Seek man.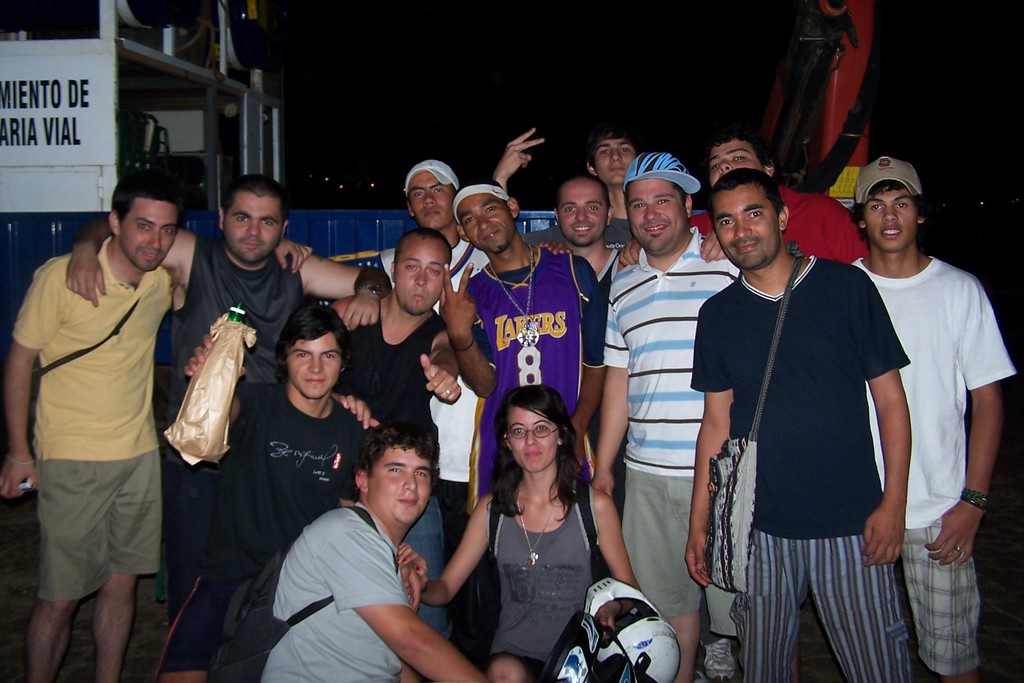
rect(829, 128, 1004, 668).
